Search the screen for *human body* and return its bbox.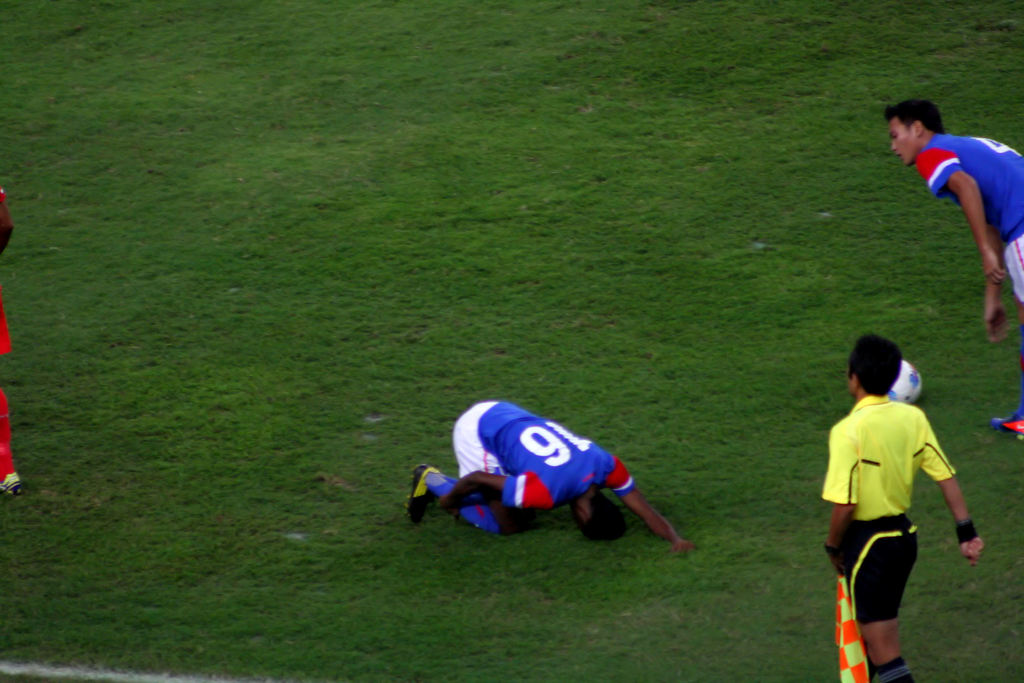
Found: <region>885, 96, 1023, 439</region>.
